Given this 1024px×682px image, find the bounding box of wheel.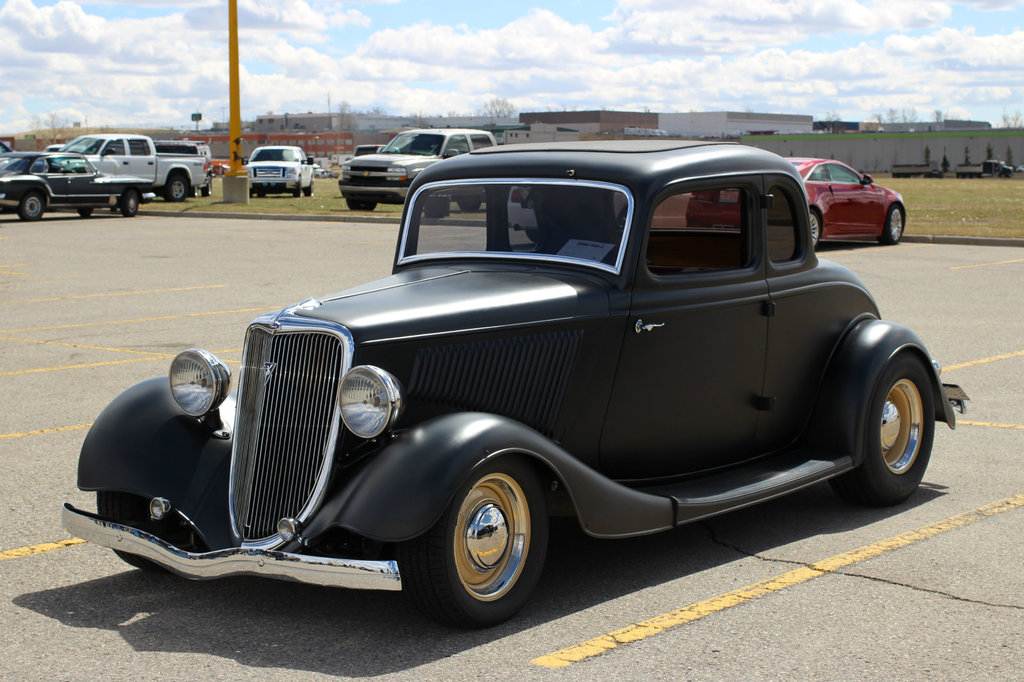
878/203/904/244.
